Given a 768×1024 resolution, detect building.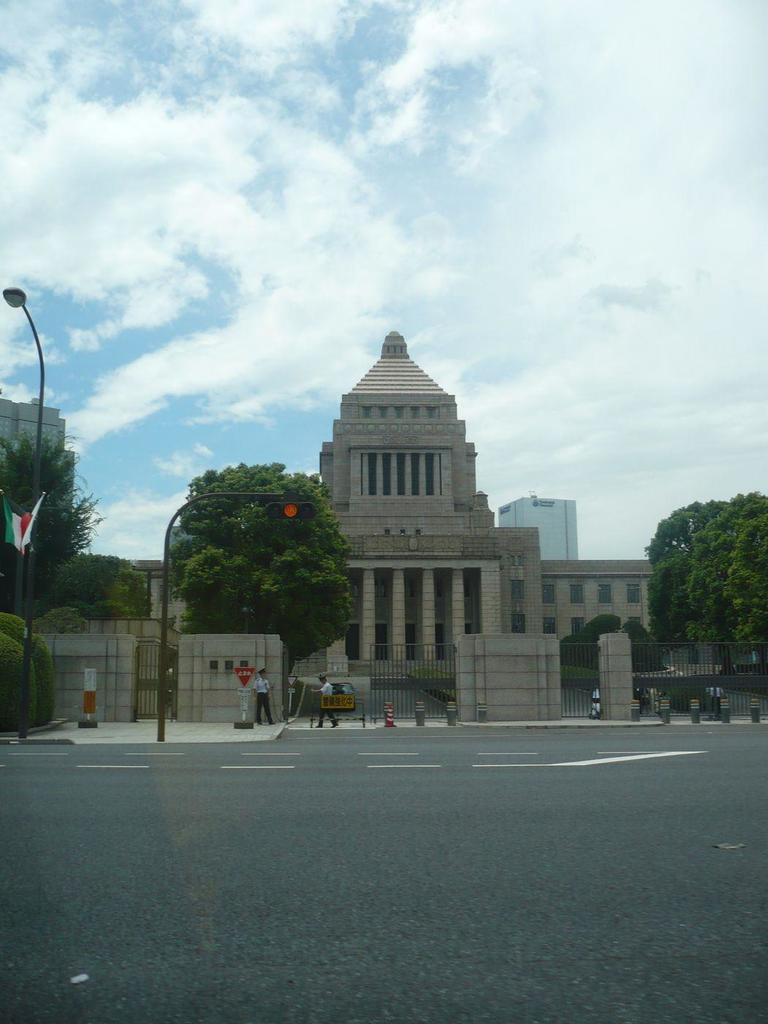
x1=500, y1=498, x2=579, y2=552.
